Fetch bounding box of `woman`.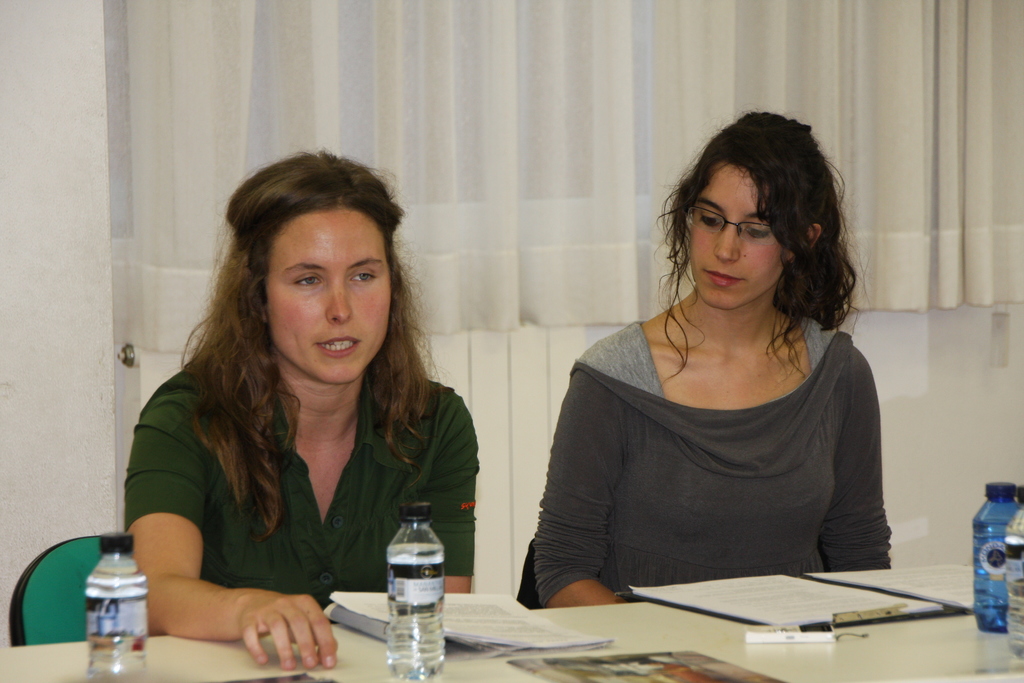
Bbox: [x1=529, y1=115, x2=900, y2=622].
